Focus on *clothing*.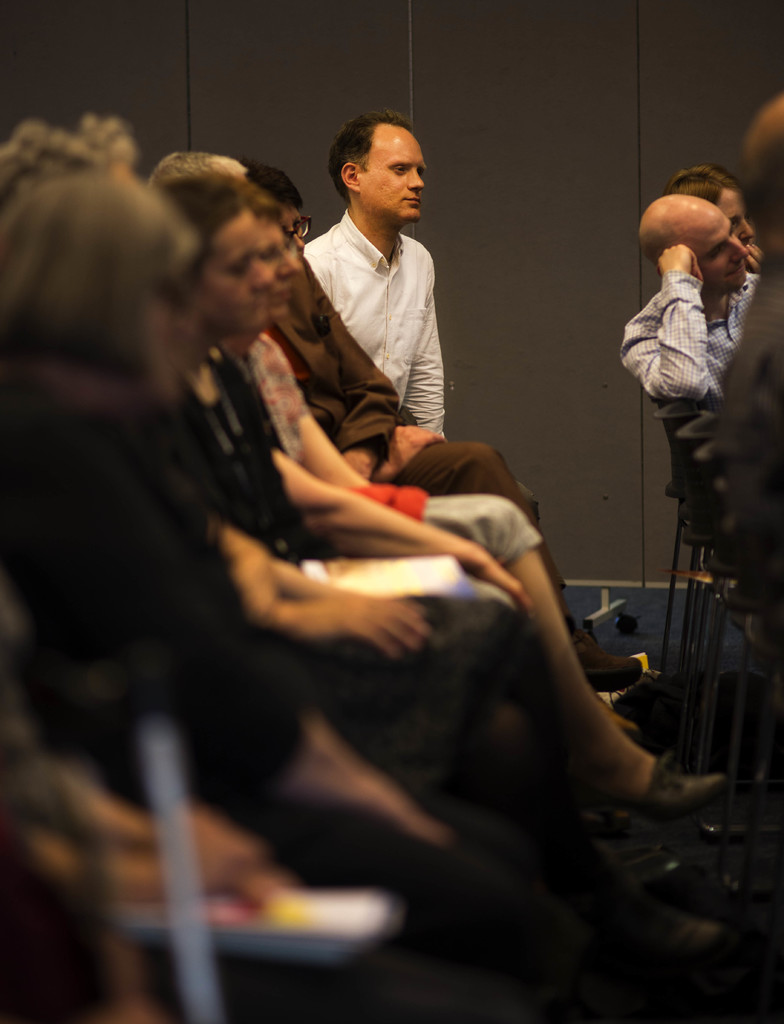
Focused at 293/170/477/443.
